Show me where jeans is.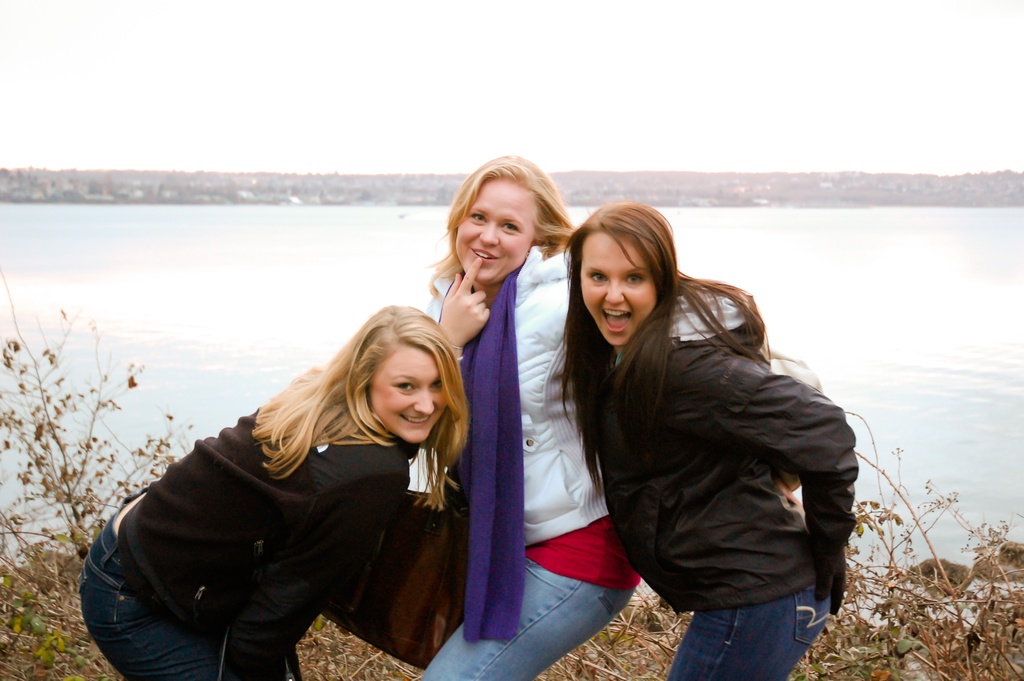
jeans is at bbox=[422, 554, 638, 680].
